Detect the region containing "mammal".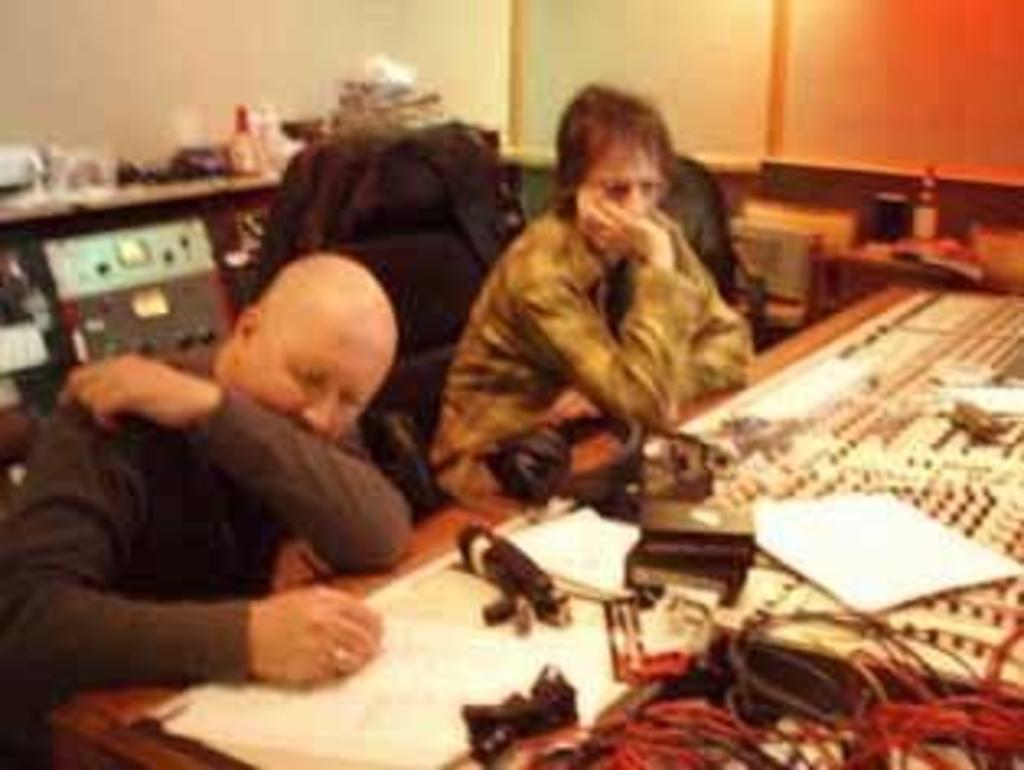
detection(421, 114, 799, 486).
